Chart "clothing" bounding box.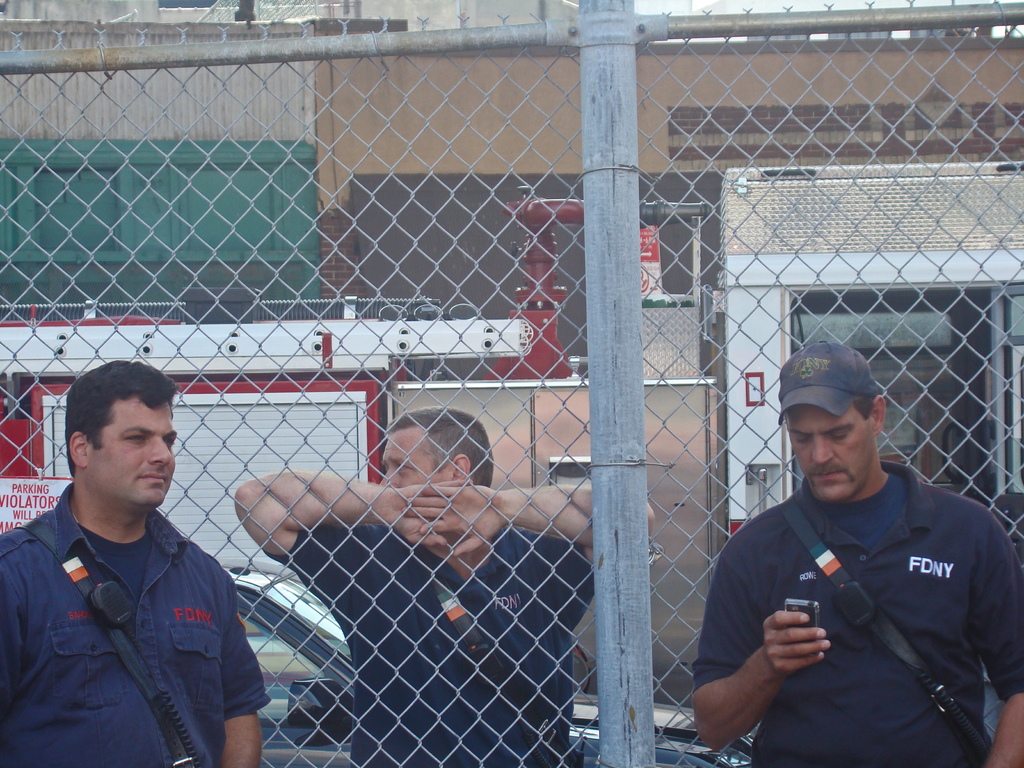
Charted: <region>700, 434, 1020, 744</region>.
